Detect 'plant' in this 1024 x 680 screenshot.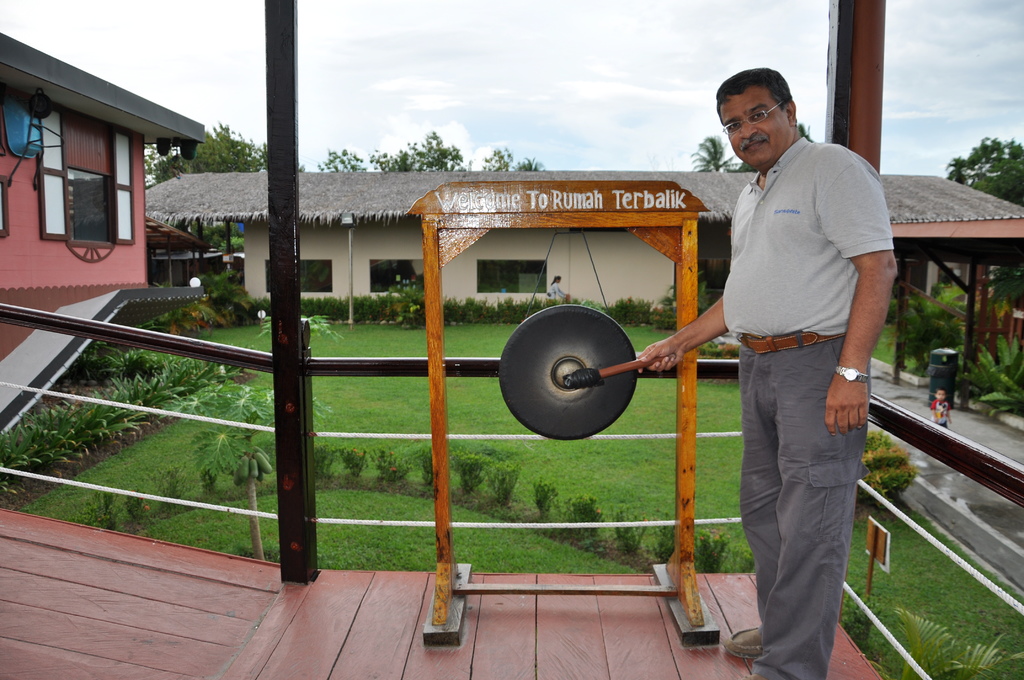
Detection: x1=529, y1=478, x2=559, y2=517.
